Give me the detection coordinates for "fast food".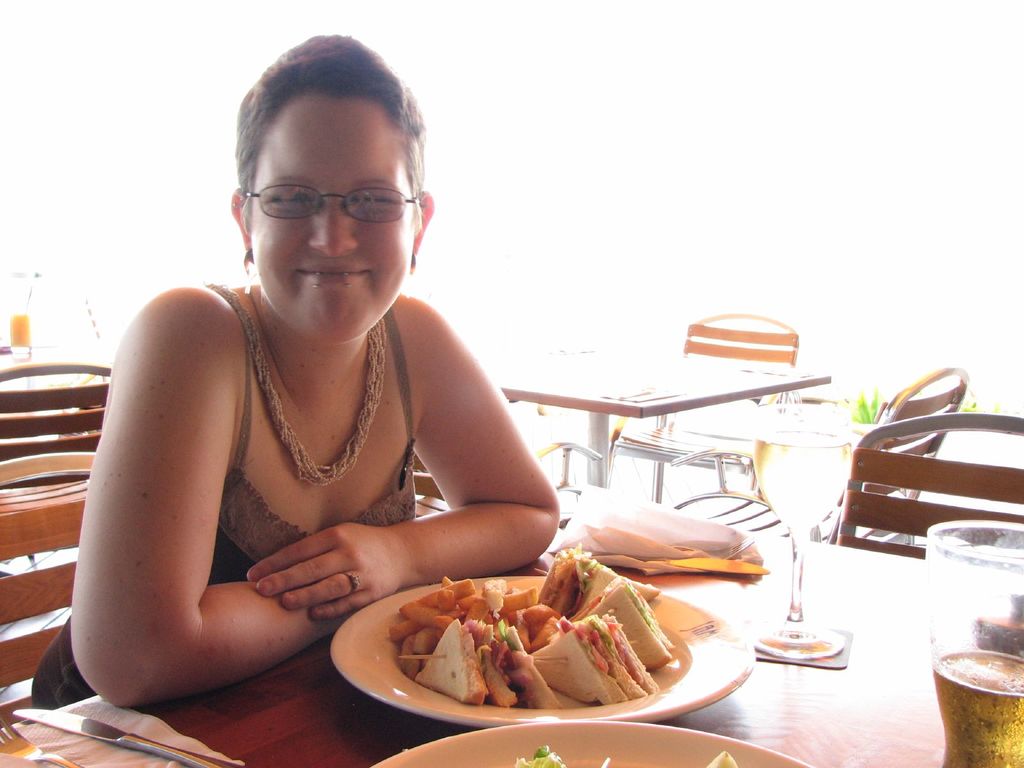
(577, 584, 676, 675).
